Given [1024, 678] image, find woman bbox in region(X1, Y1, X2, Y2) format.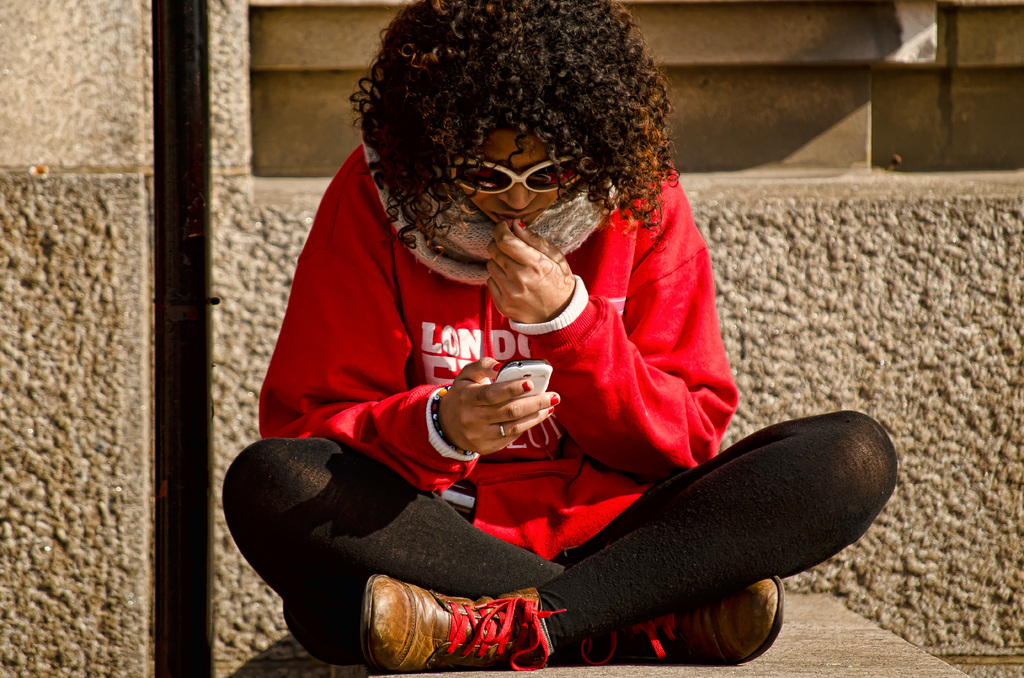
region(229, 0, 896, 676).
